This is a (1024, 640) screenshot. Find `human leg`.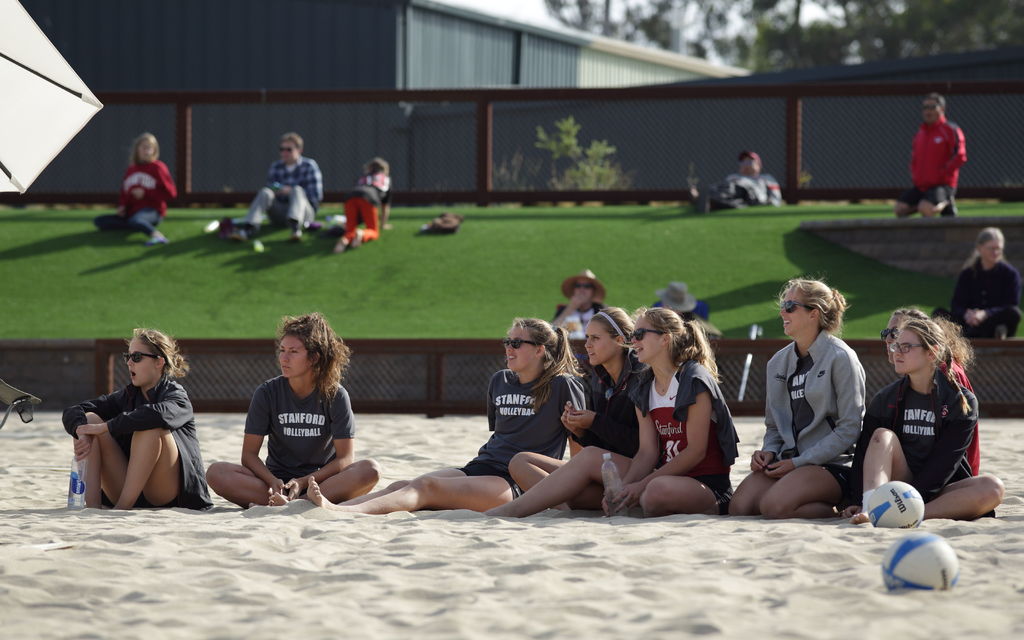
Bounding box: left=306, top=475, right=521, bottom=511.
